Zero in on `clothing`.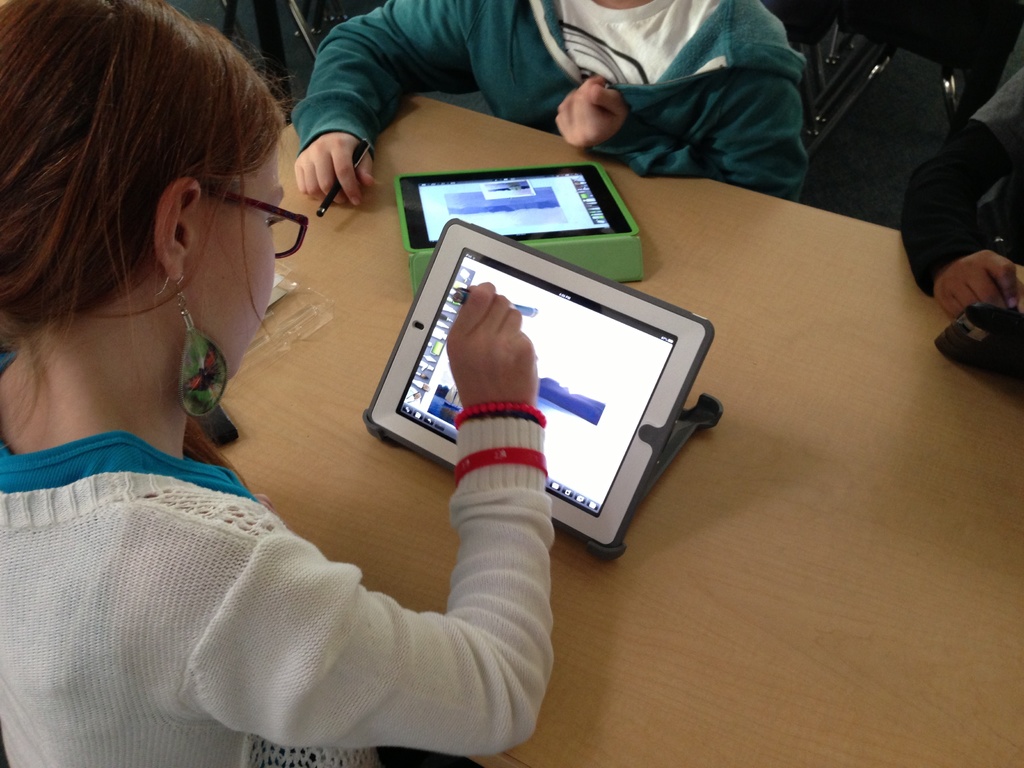
Zeroed in: 0,351,557,767.
